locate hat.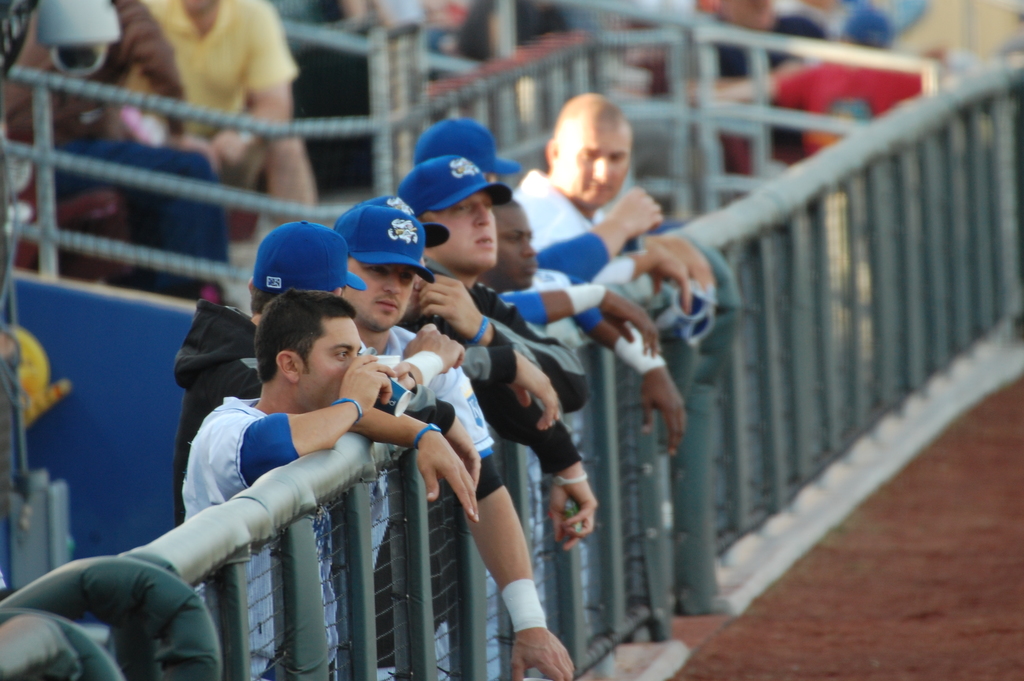
Bounding box: pyautogui.locateOnScreen(253, 224, 362, 295).
